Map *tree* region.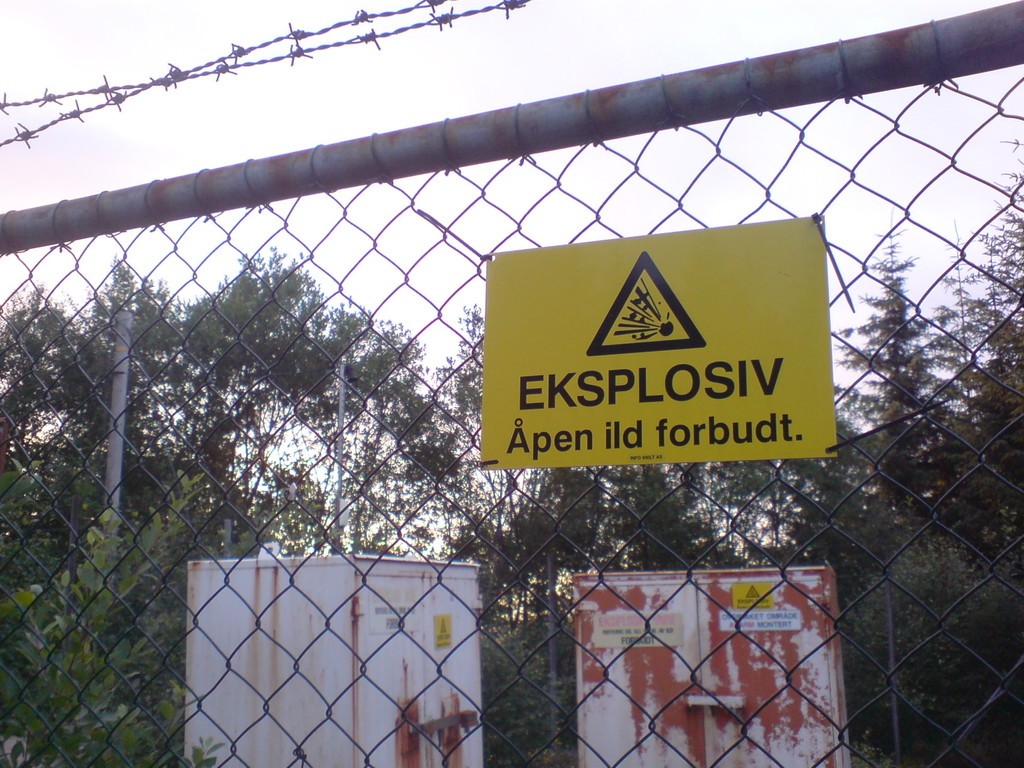
Mapped to [123,252,467,563].
